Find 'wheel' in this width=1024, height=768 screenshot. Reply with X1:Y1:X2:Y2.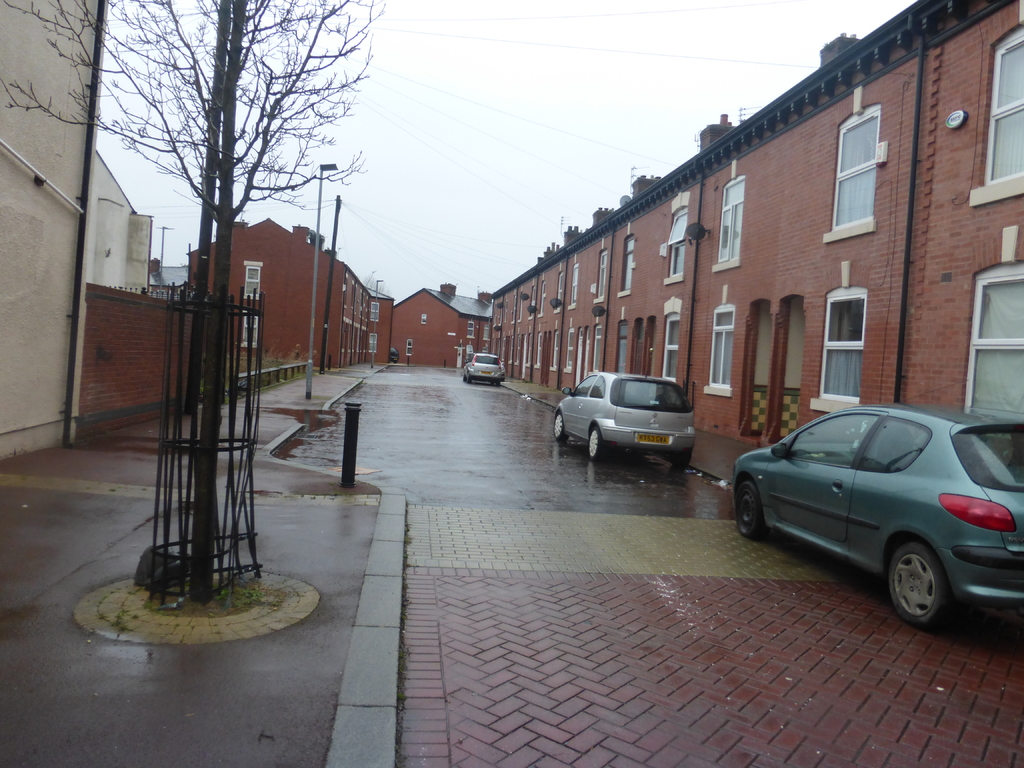
589:428:604:460.
